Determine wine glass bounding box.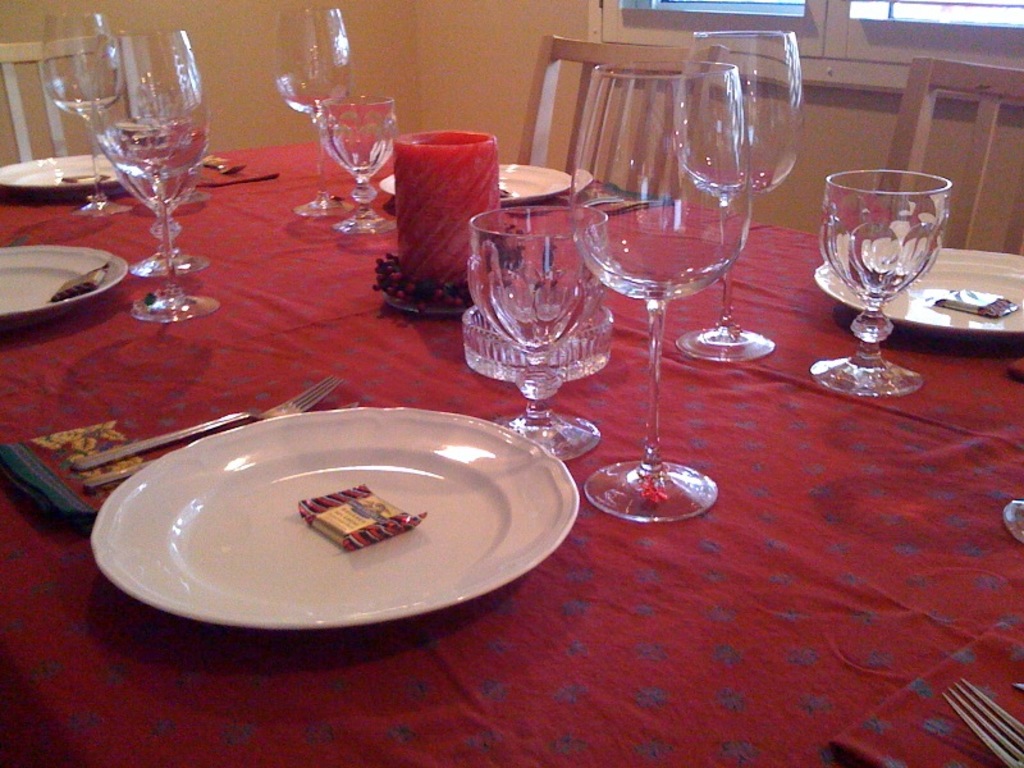
Determined: <region>102, 68, 193, 278</region>.
